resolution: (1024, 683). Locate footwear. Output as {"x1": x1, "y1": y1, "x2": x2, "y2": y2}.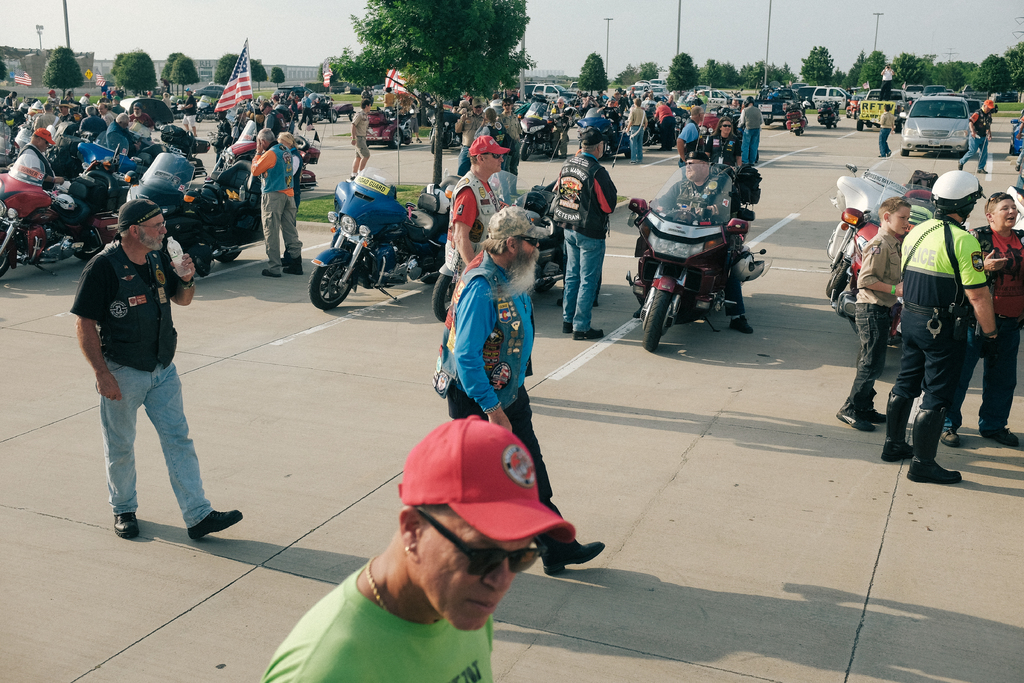
{"x1": 895, "y1": 399, "x2": 973, "y2": 473}.
